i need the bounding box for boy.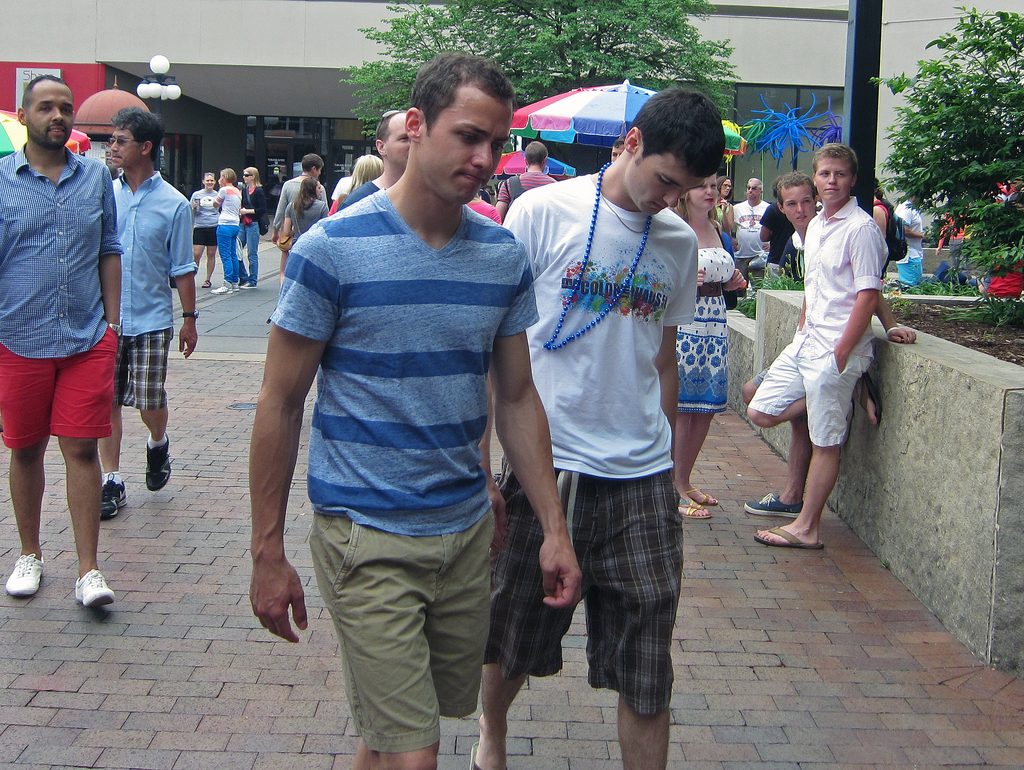
Here it is: 742,136,902,564.
